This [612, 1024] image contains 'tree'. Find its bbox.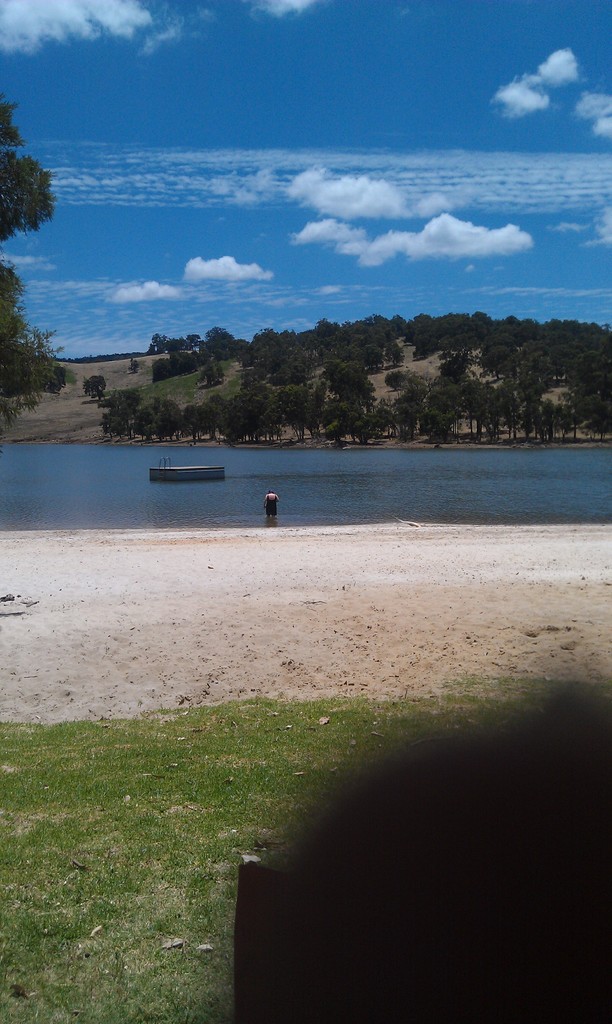
x1=0, y1=88, x2=47, y2=241.
